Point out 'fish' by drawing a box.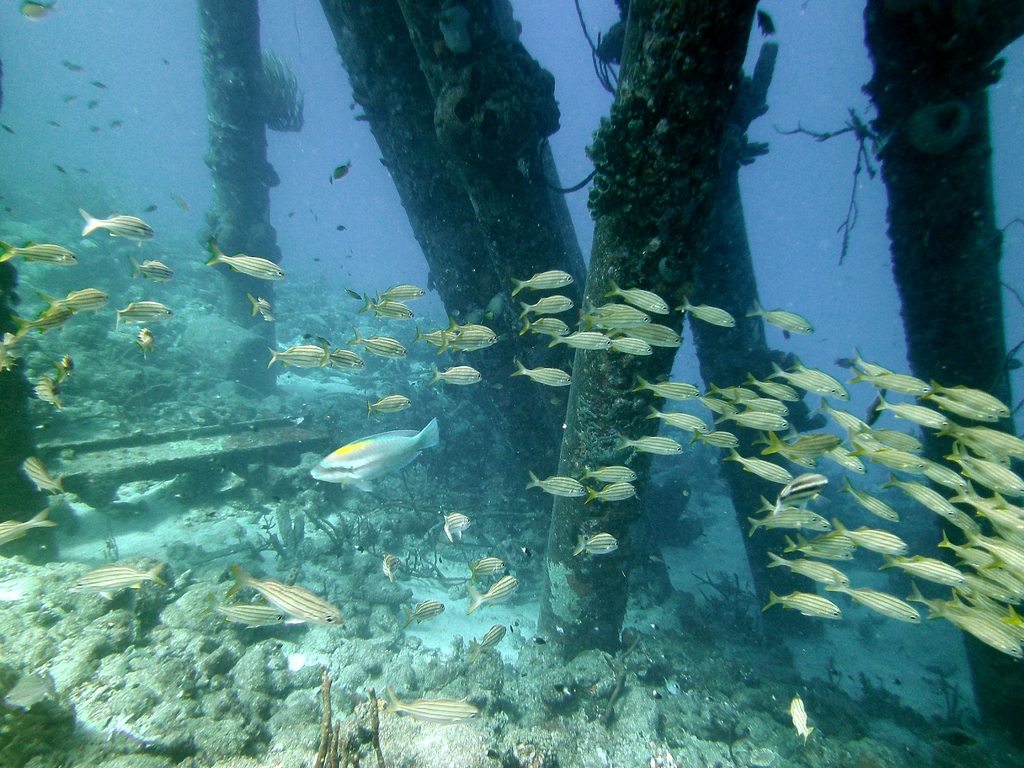
bbox=(38, 291, 117, 313).
